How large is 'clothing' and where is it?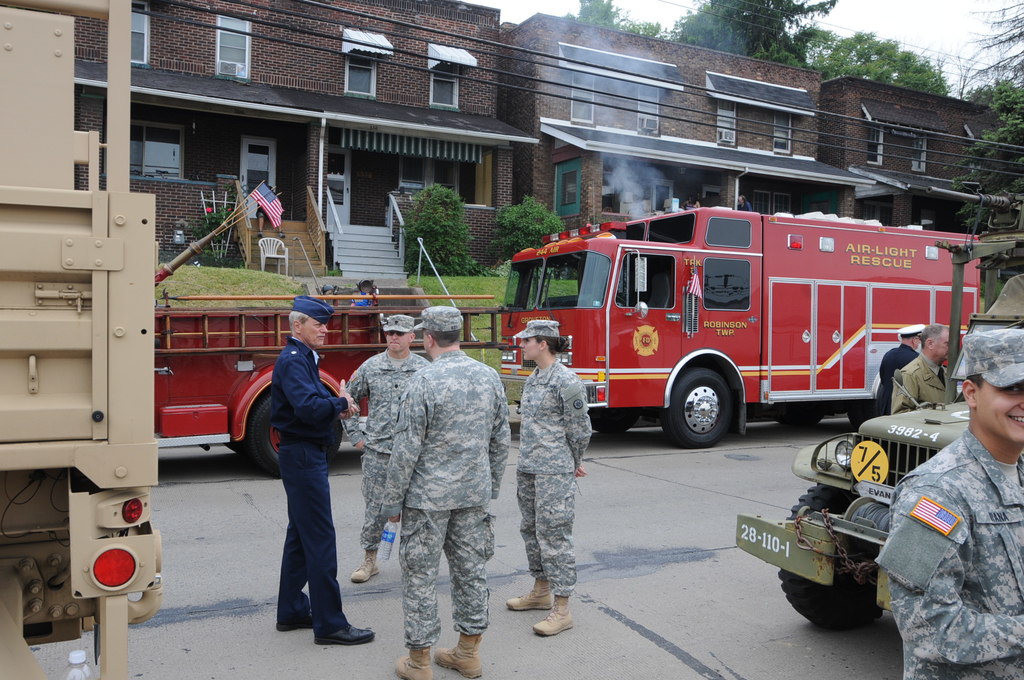
Bounding box: region(269, 336, 348, 619).
